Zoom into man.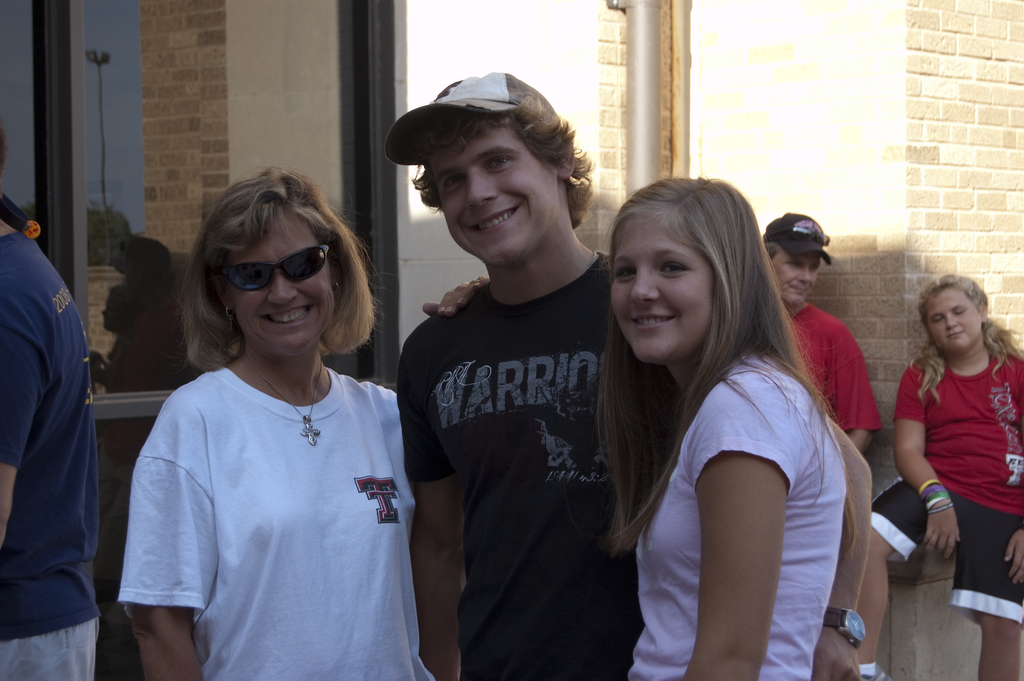
Zoom target: [x1=761, y1=213, x2=884, y2=455].
